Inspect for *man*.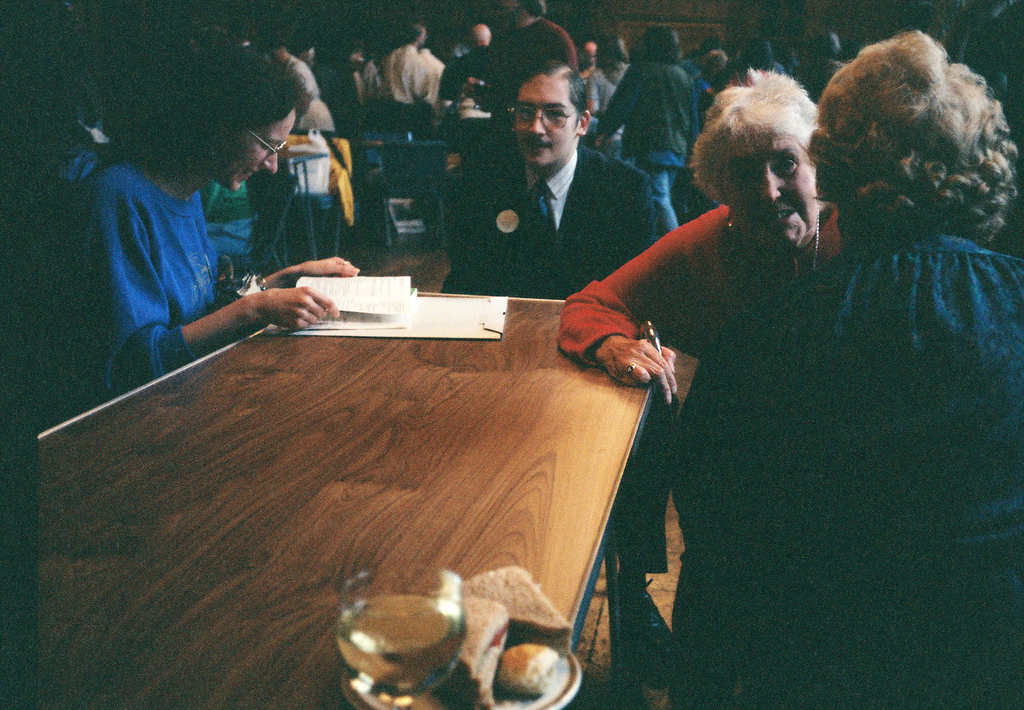
Inspection: Rect(440, 54, 682, 687).
